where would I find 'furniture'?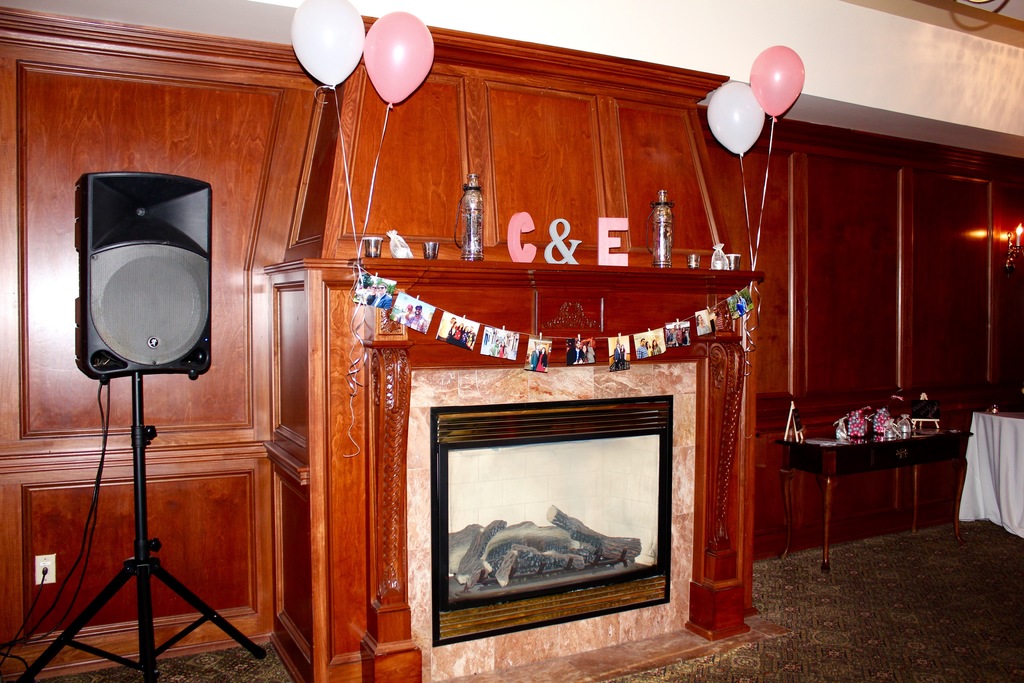
At 956 409 1023 541.
